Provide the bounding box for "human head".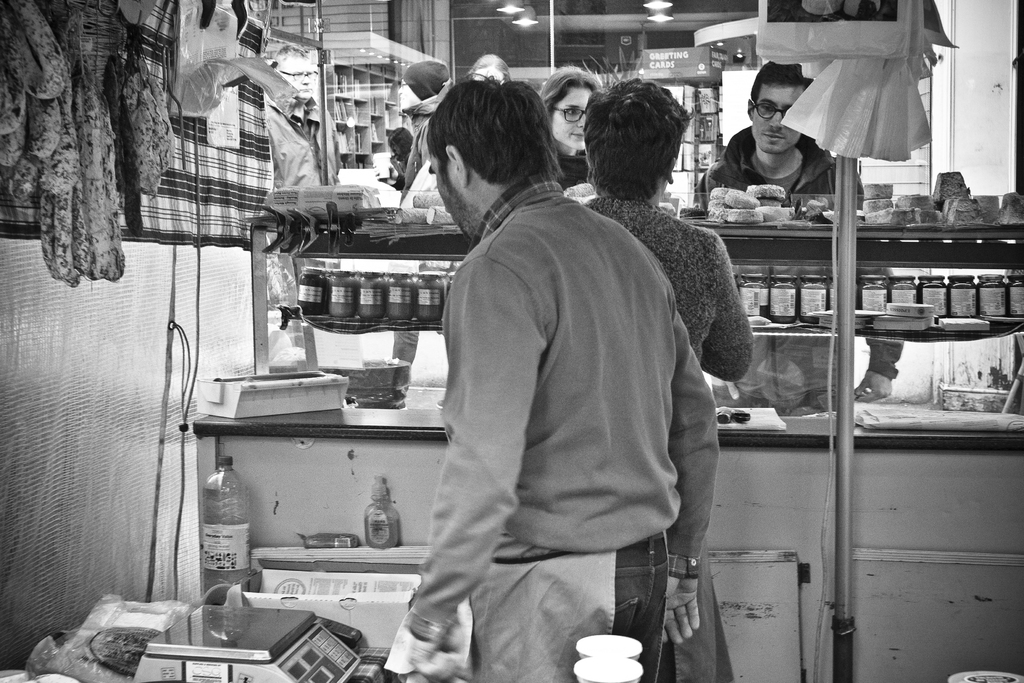
l=578, t=68, r=687, b=202.
